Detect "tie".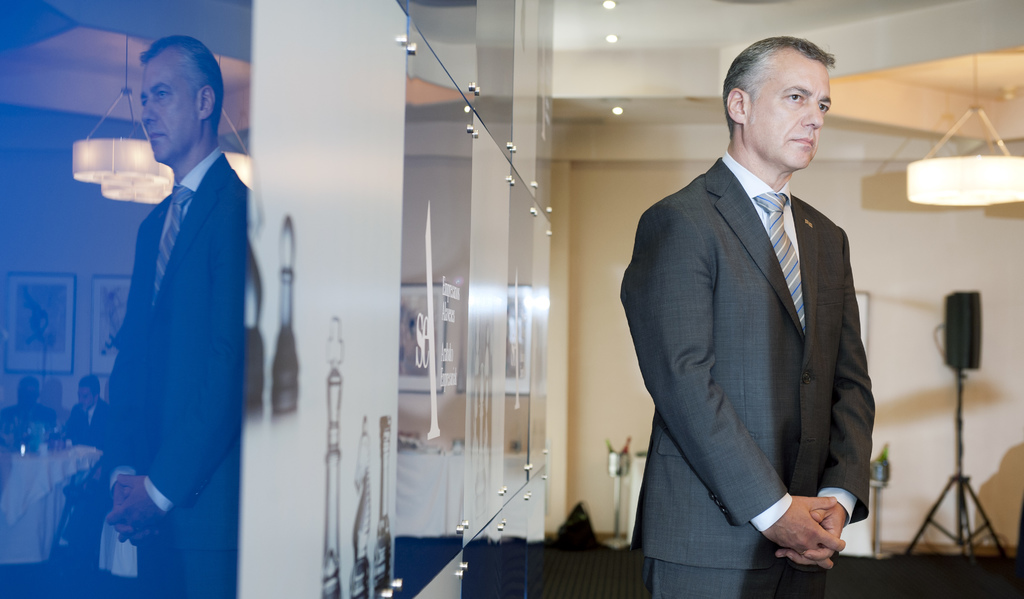
Detected at x1=748, y1=189, x2=803, y2=329.
